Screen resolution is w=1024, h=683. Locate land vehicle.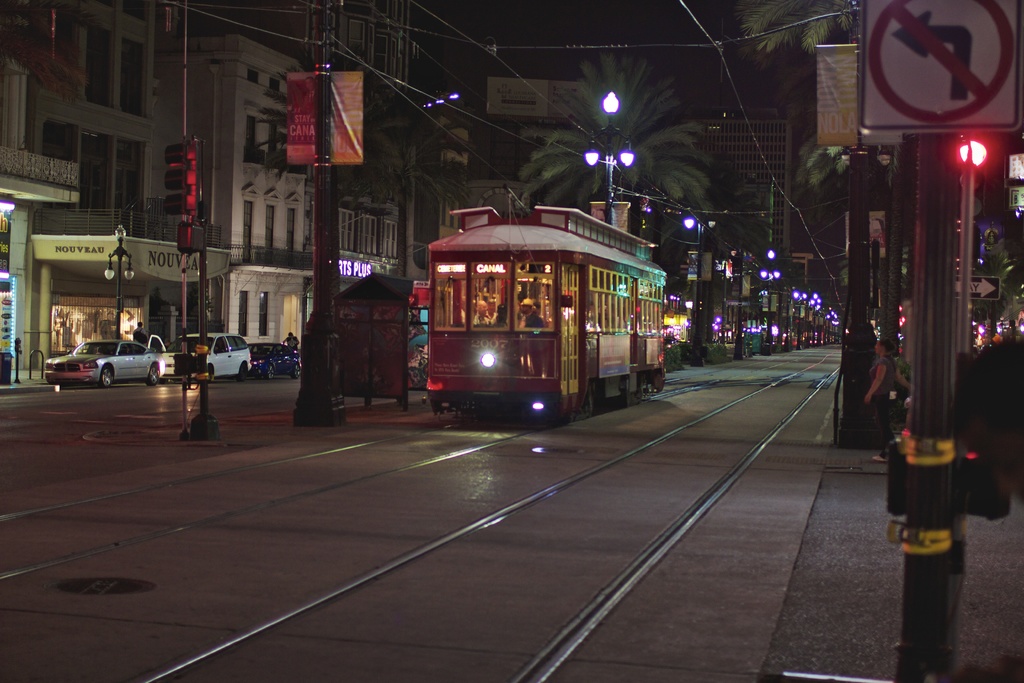
<region>148, 328, 252, 381</region>.
